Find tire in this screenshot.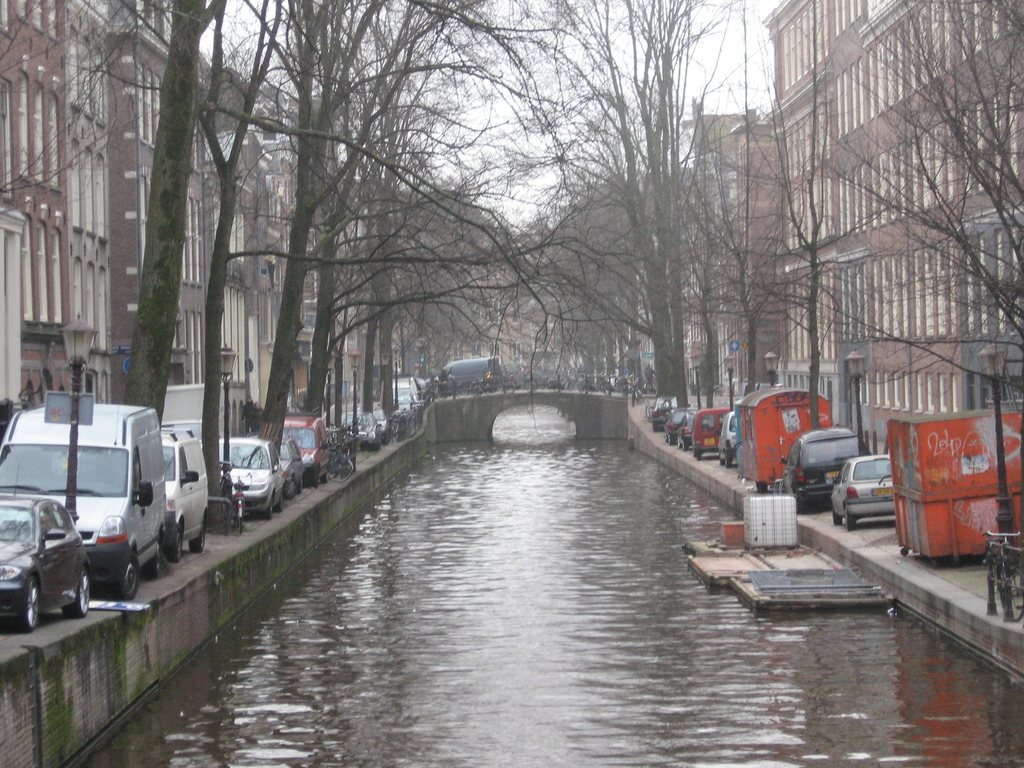
The bounding box for tire is {"x1": 404, "y1": 416, "x2": 419, "y2": 437}.
